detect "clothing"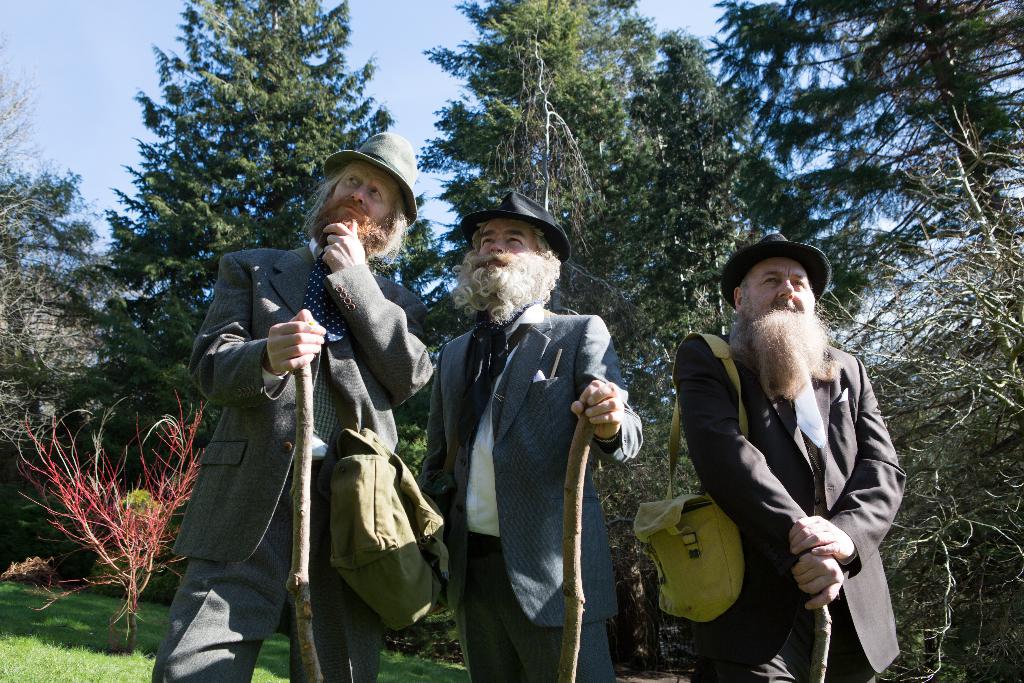
(left=422, top=302, right=646, bottom=616)
